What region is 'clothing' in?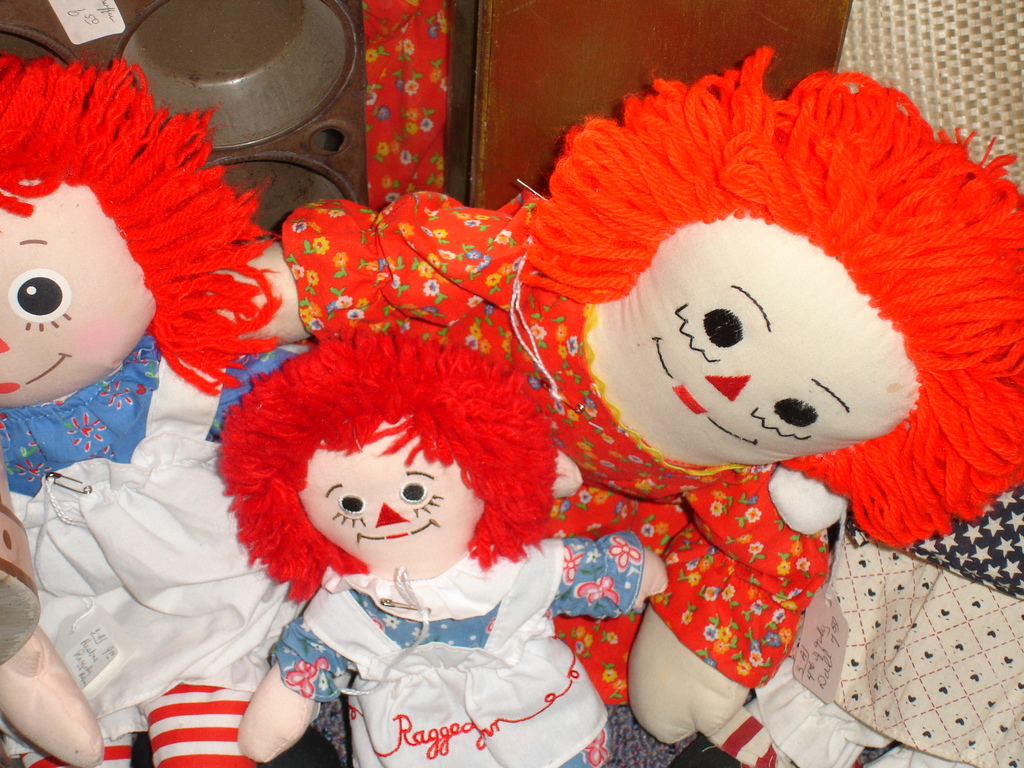
bbox=(237, 530, 643, 767).
